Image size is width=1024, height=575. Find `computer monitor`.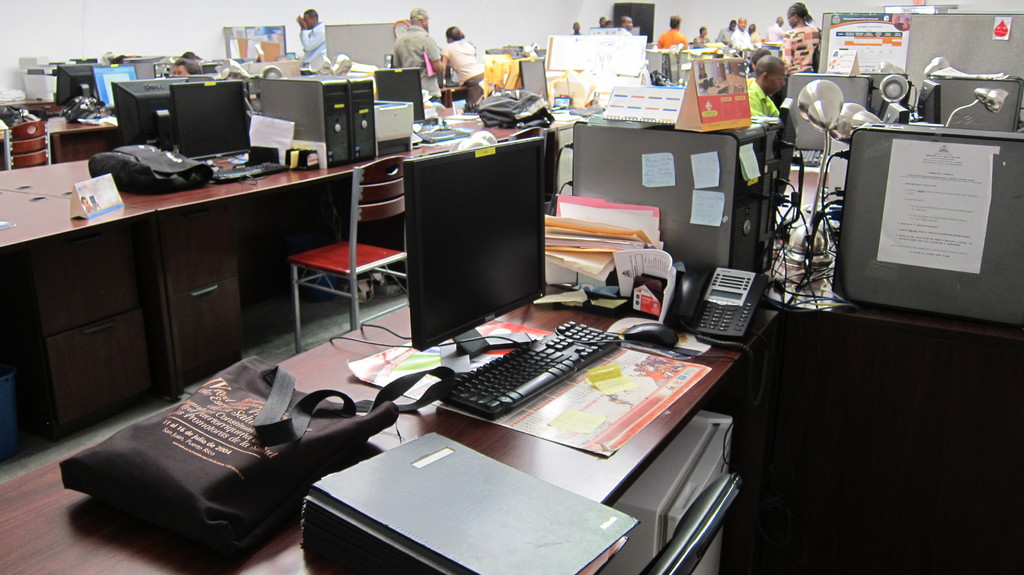
{"x1": 908, "y1": 74, "x2": 939, "y2": 122}.
